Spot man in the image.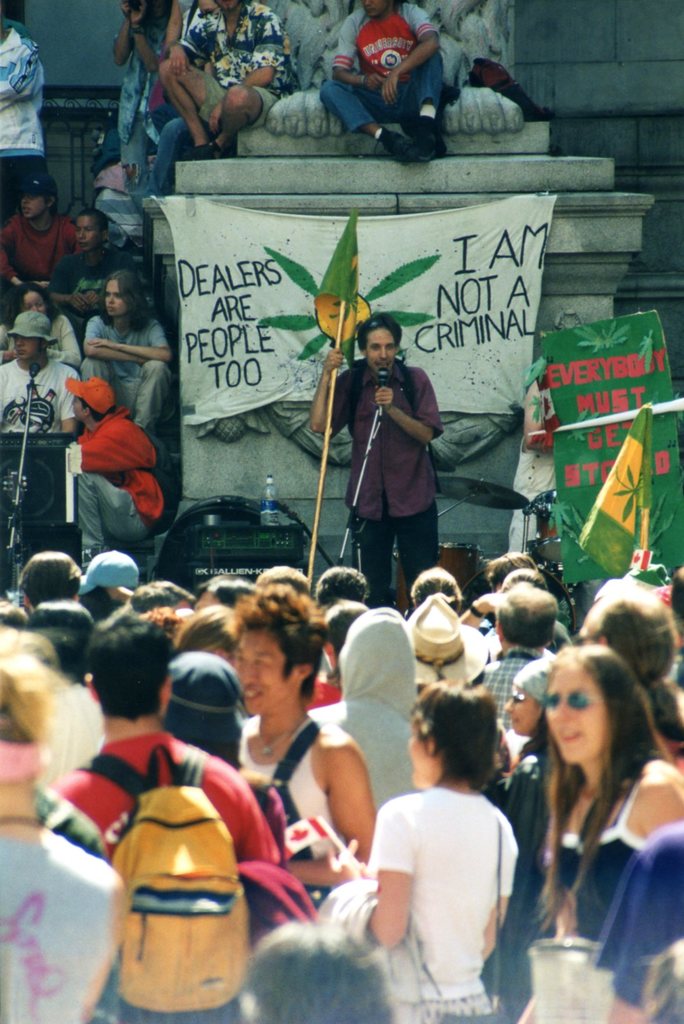
man found at <box>41,618,277,899</box>.
